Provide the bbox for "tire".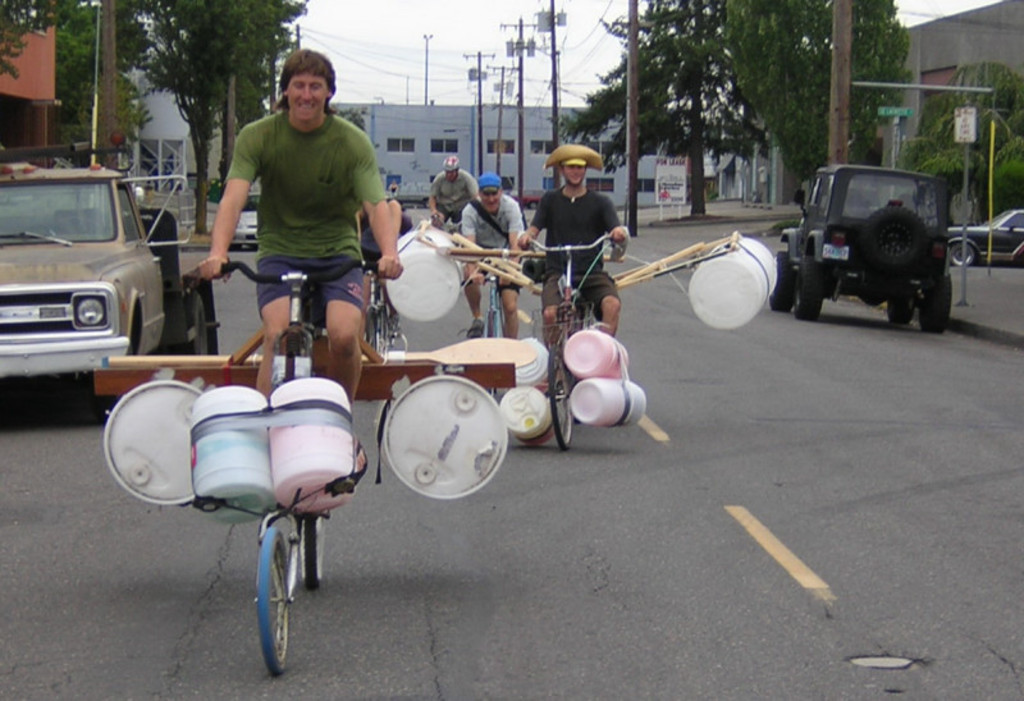
Rect(547, 352, 576, 450).
